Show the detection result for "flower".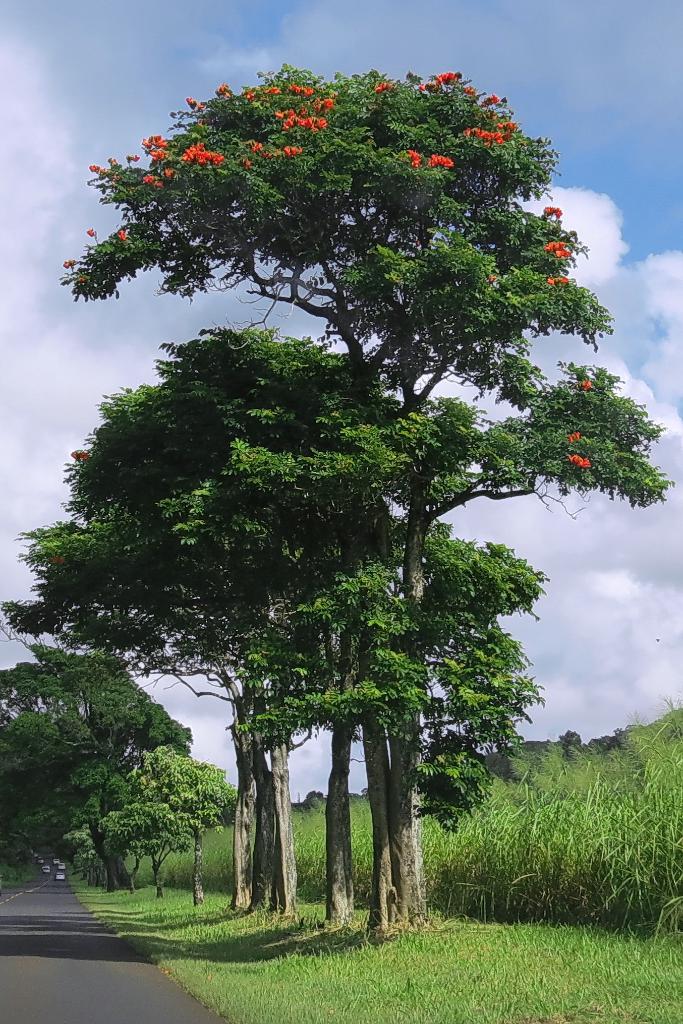
165/164/174/179.
